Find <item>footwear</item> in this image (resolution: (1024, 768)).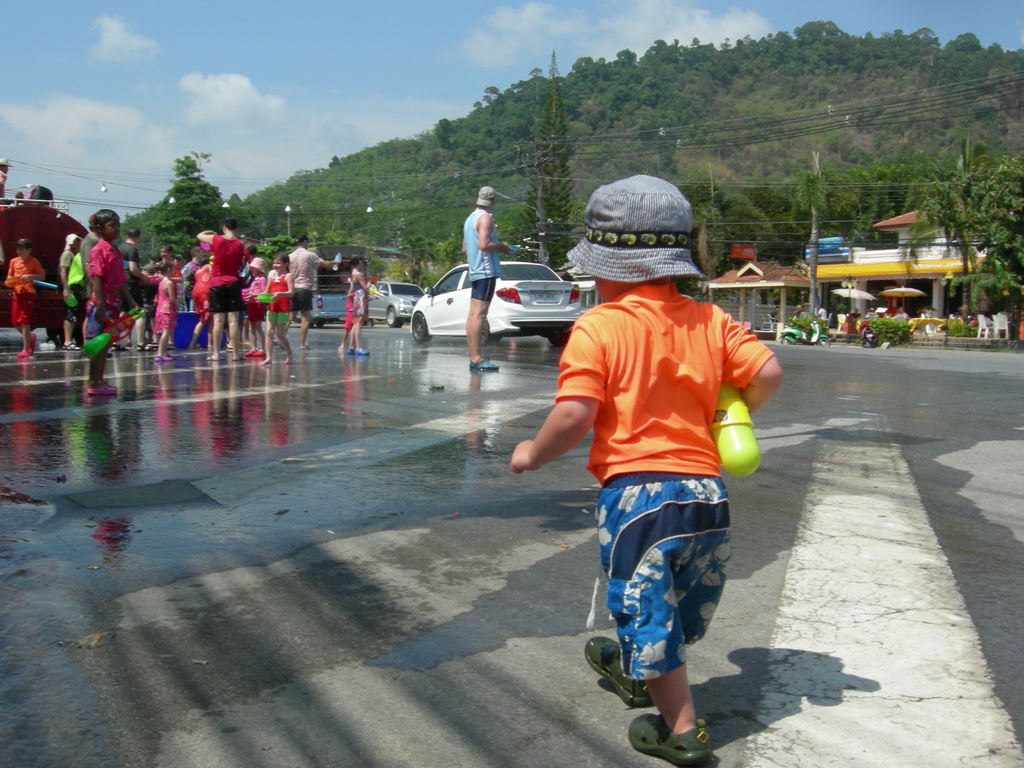
region(87, 381, 118, 398).
